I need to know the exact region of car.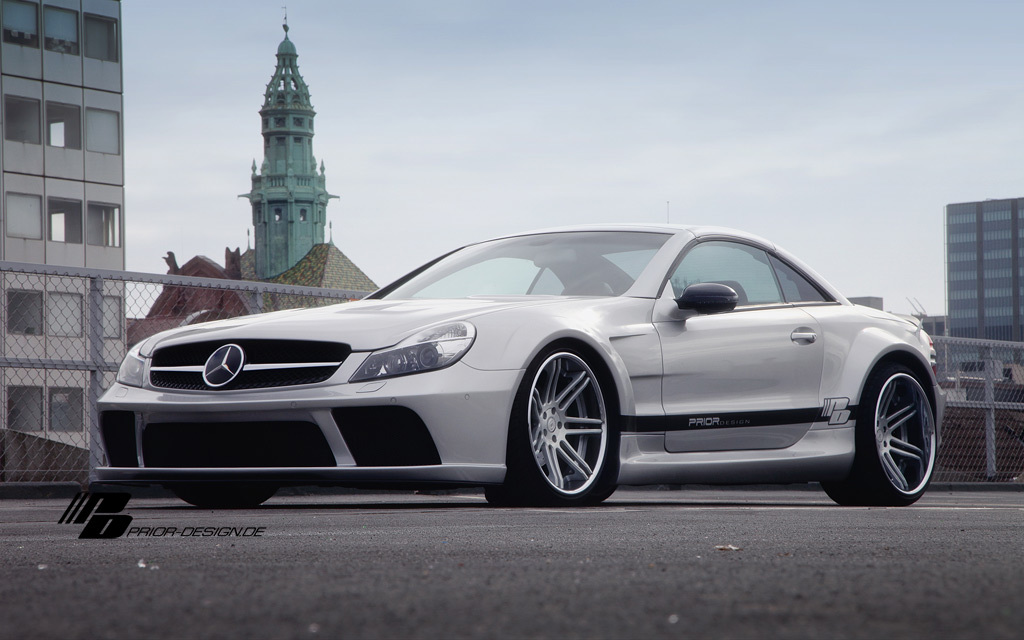
Region: bbox(92, 202, 947, 505).
